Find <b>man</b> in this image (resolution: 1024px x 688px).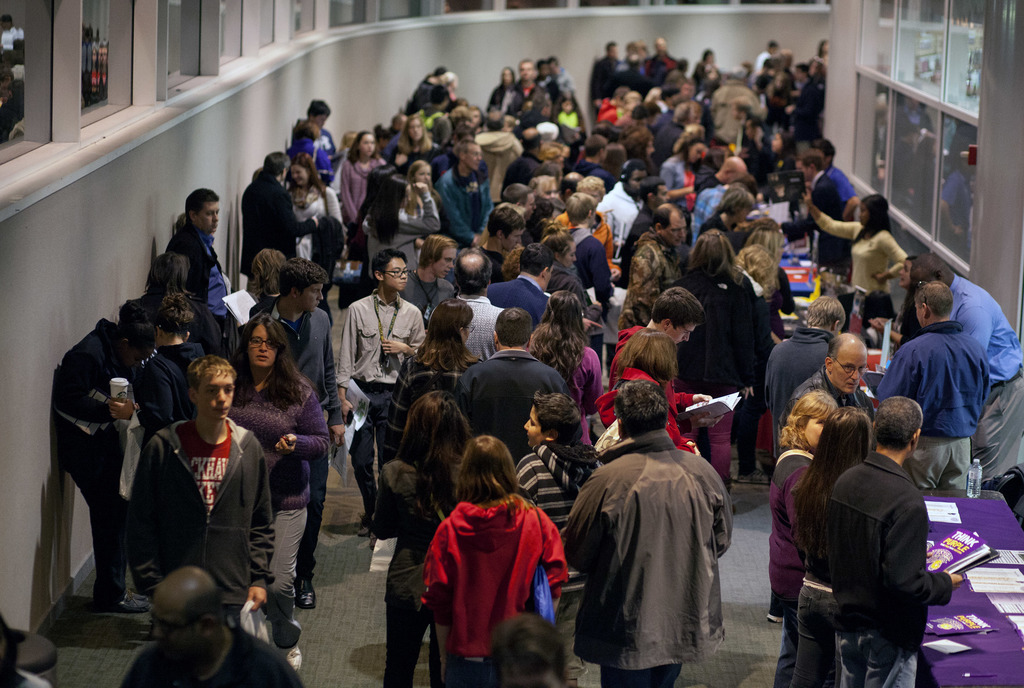
rect(826, 394, 963, 687).
